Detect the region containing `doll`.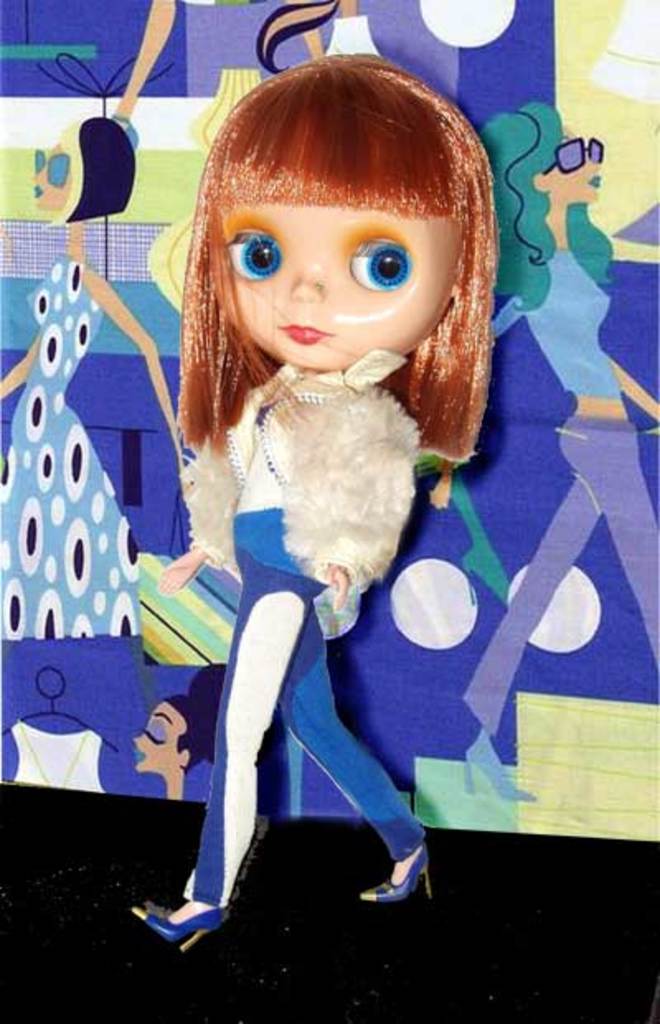
pyautogui.locateOnScreen(119, 69, 502, 904).
